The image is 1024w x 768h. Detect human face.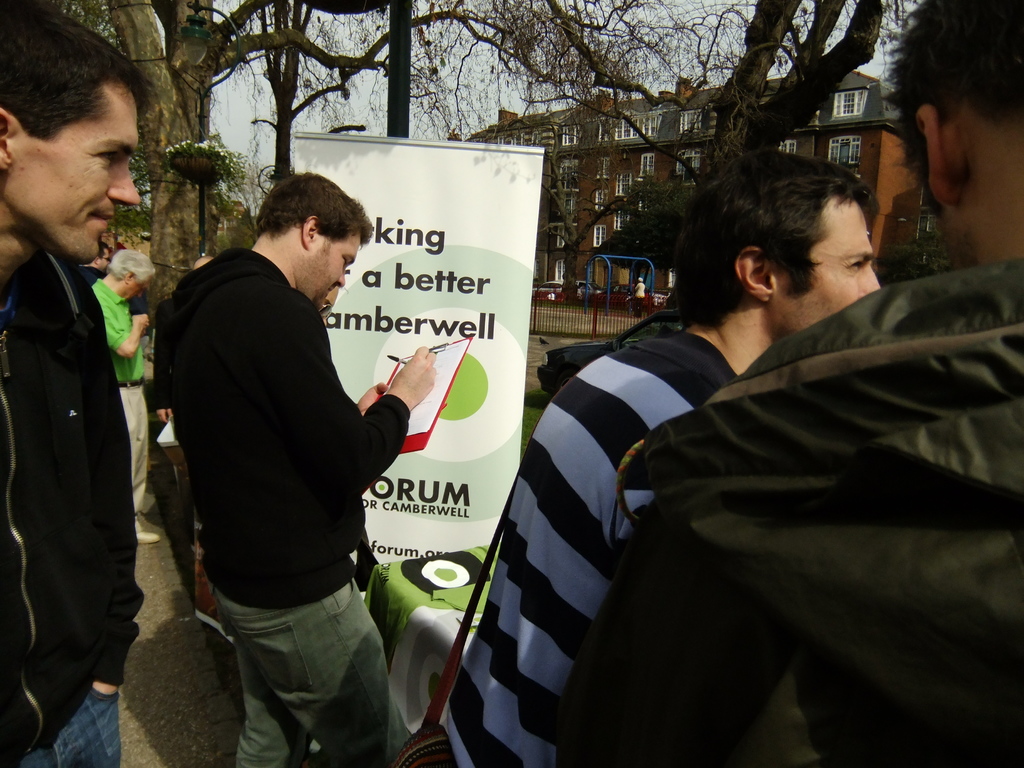
Detection: {"x1": 12, "y1": 94, "x2": 144, "y2": 258}.
